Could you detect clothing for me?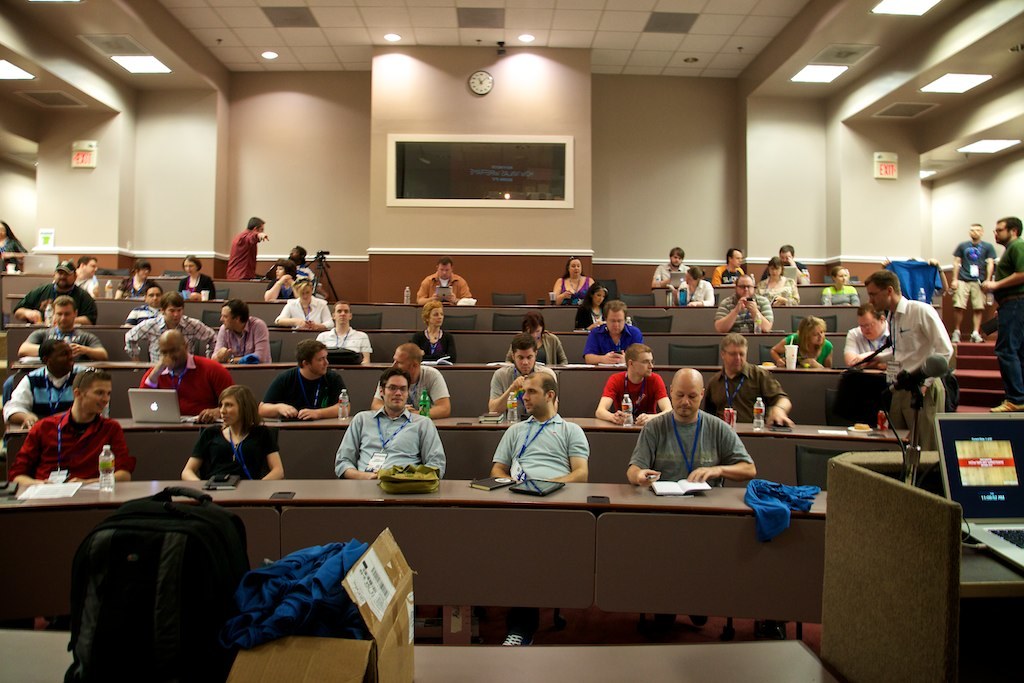
Detection result: <box>949,235,986,312</box>.
